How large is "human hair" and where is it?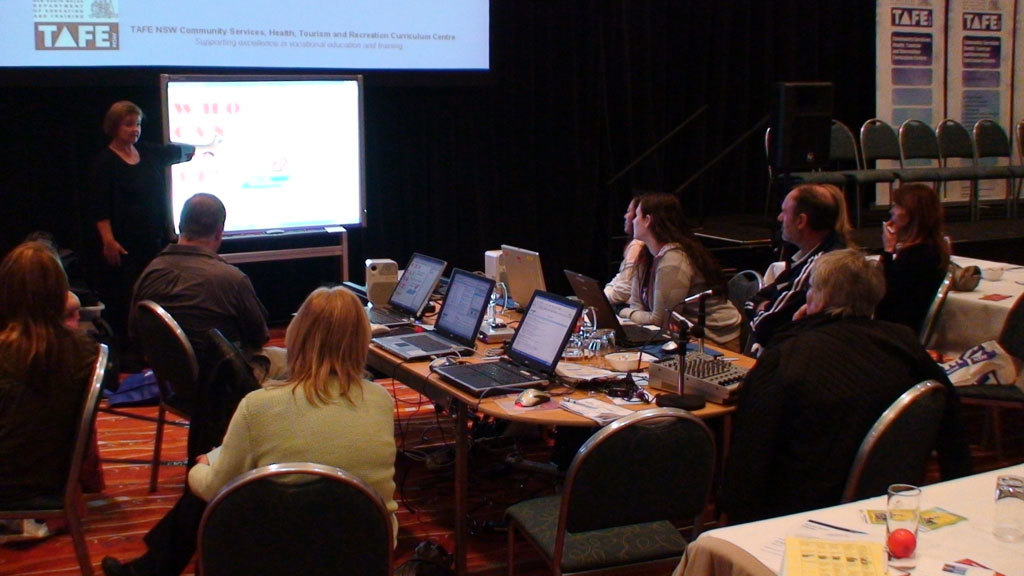
Bounding box: 823, 180, 851, 240.
